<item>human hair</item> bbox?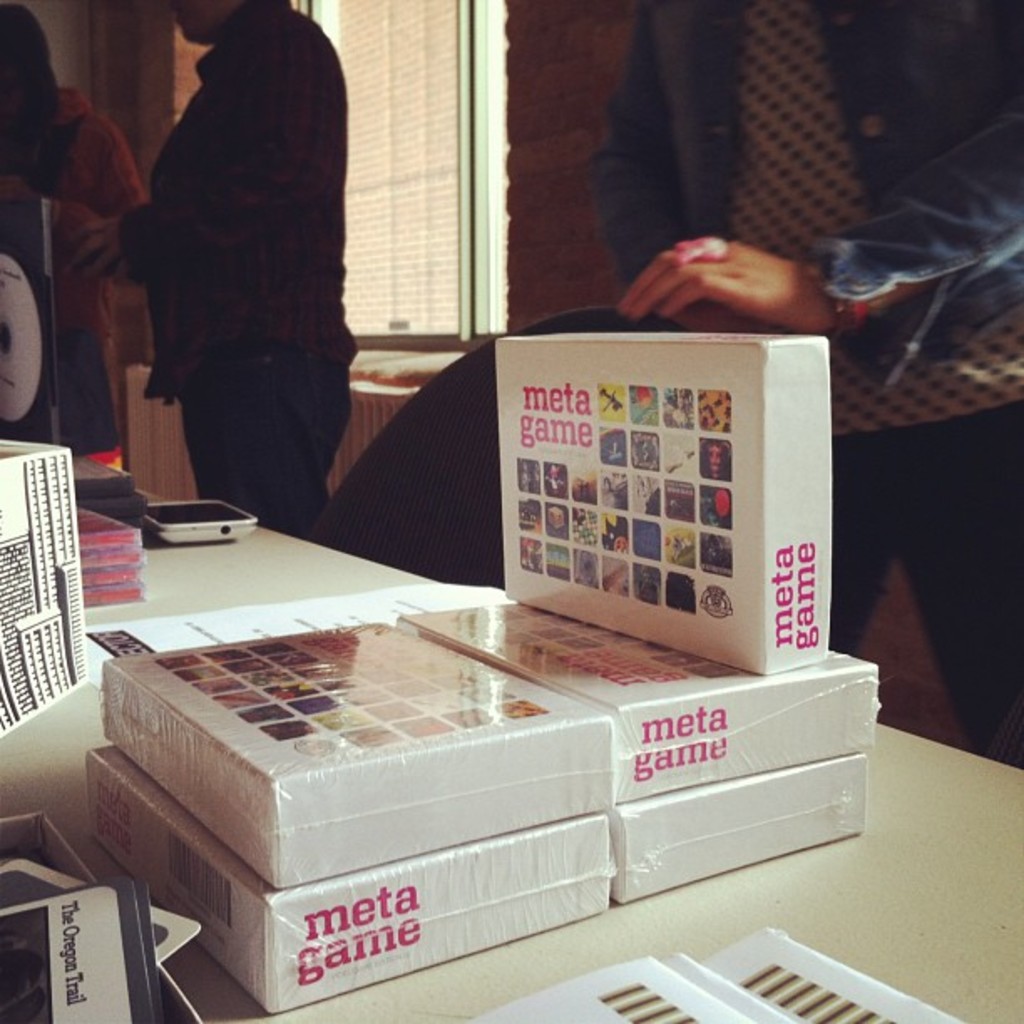
BBox(0, 2, 67, 199)
